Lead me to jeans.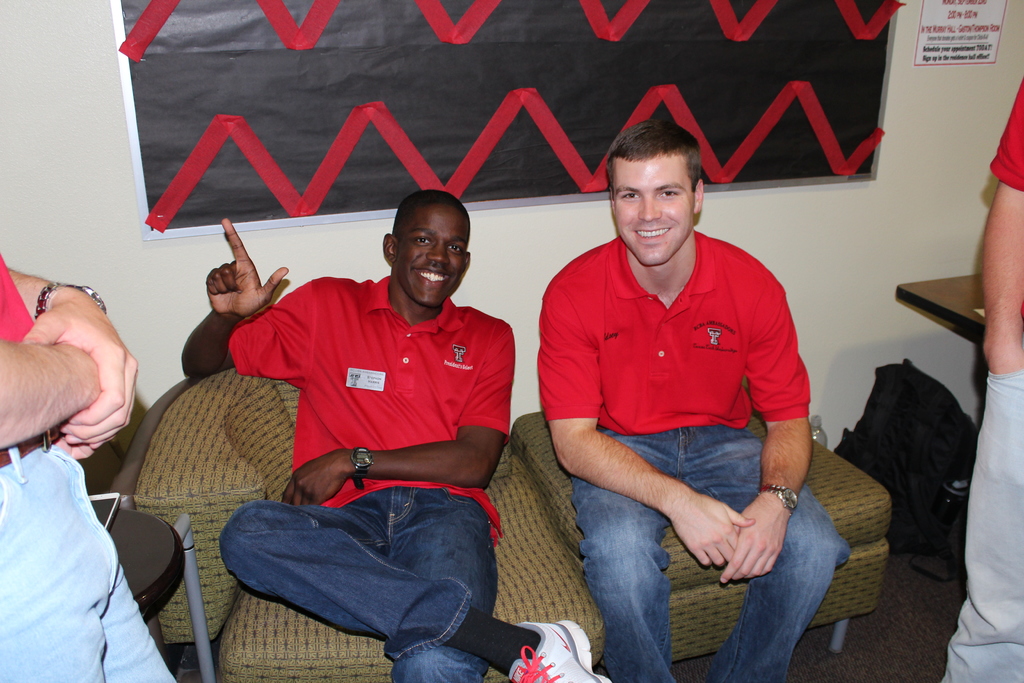
Lead to <box>939,371,1023,682</box>.
